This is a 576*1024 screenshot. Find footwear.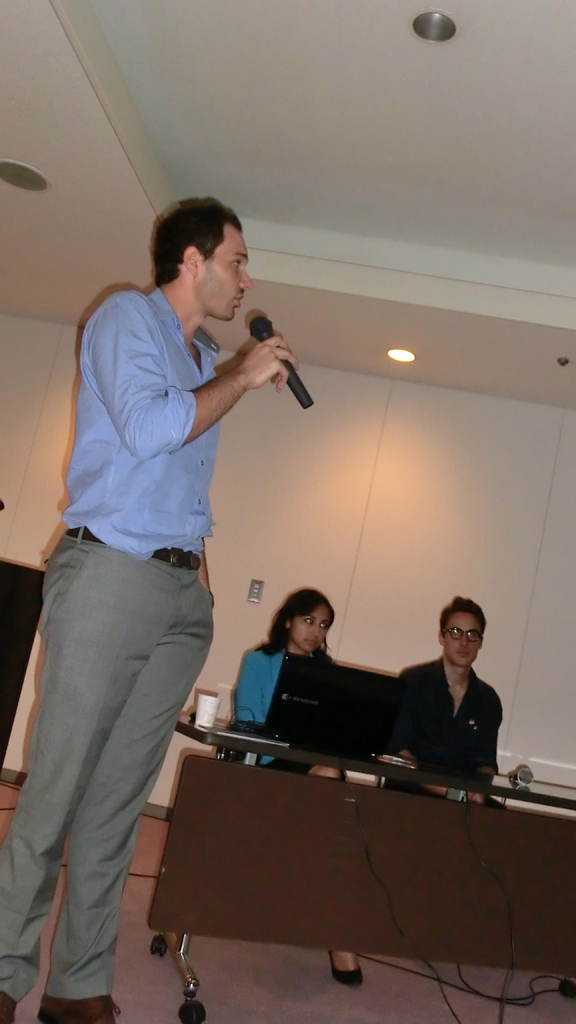
Bounding box: select_region(0, 988, 23, 1023).
